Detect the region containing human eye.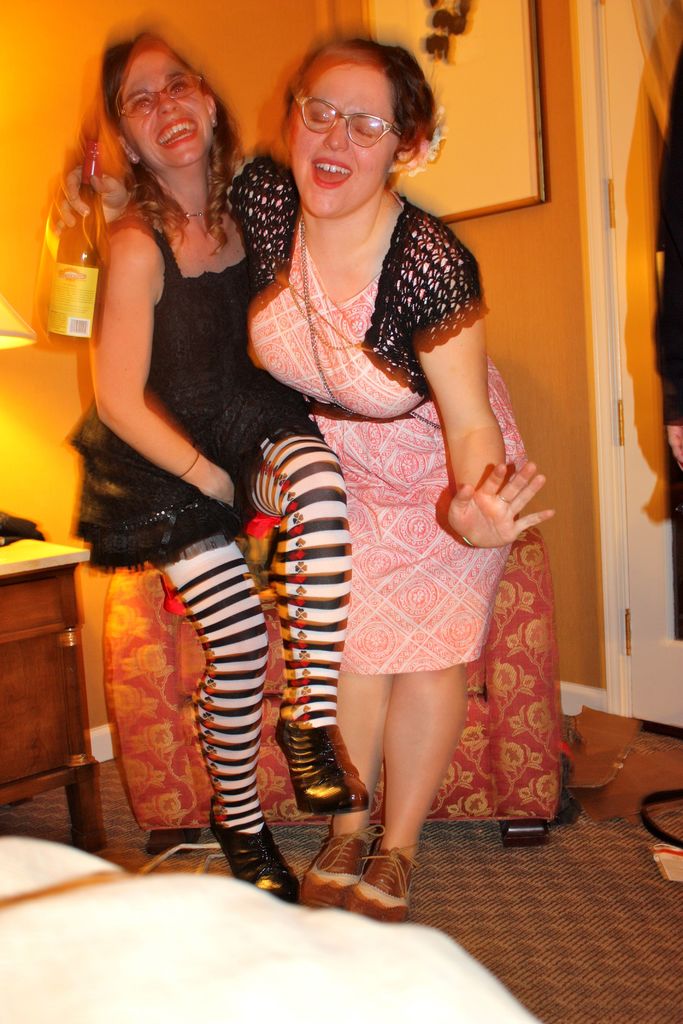
bbox=(308, 107, 331, 126).
